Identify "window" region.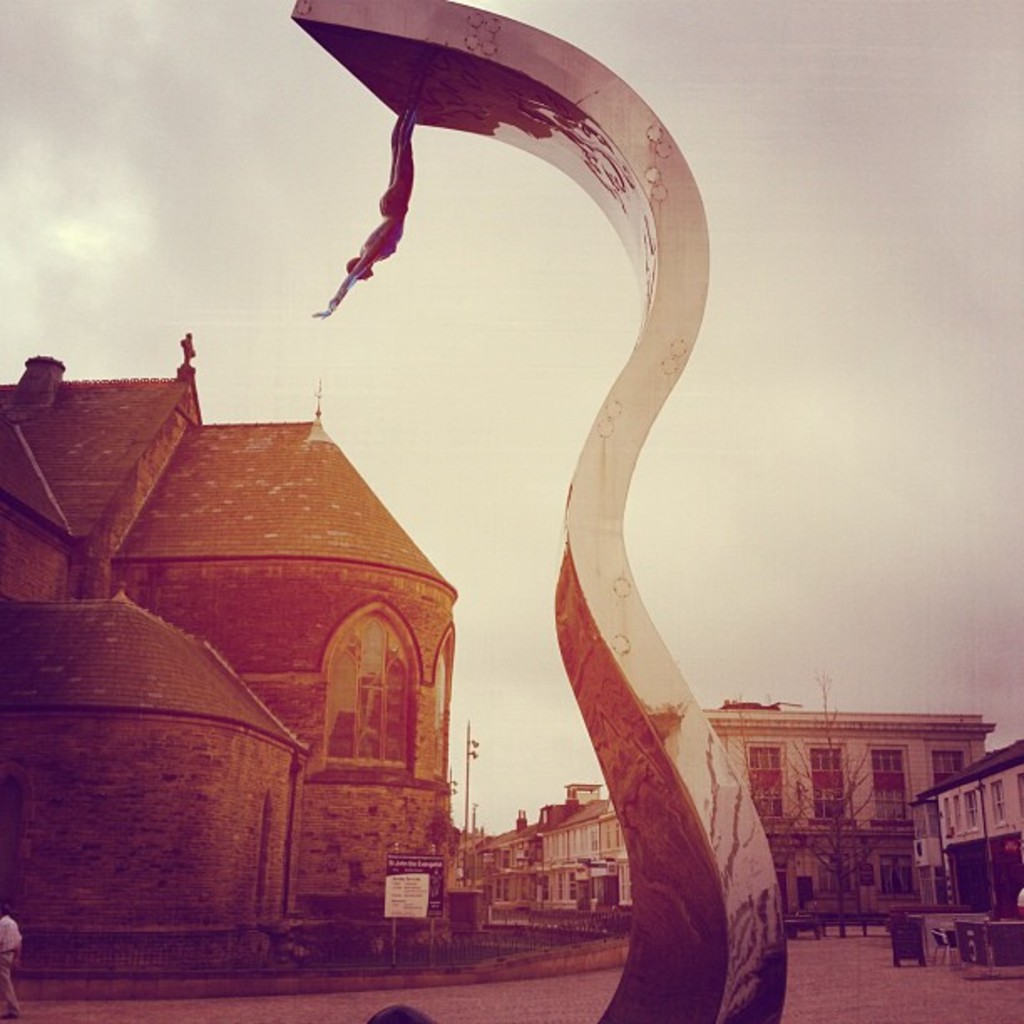
Region: x1=865, y1=745, x2=912, y2=828.
